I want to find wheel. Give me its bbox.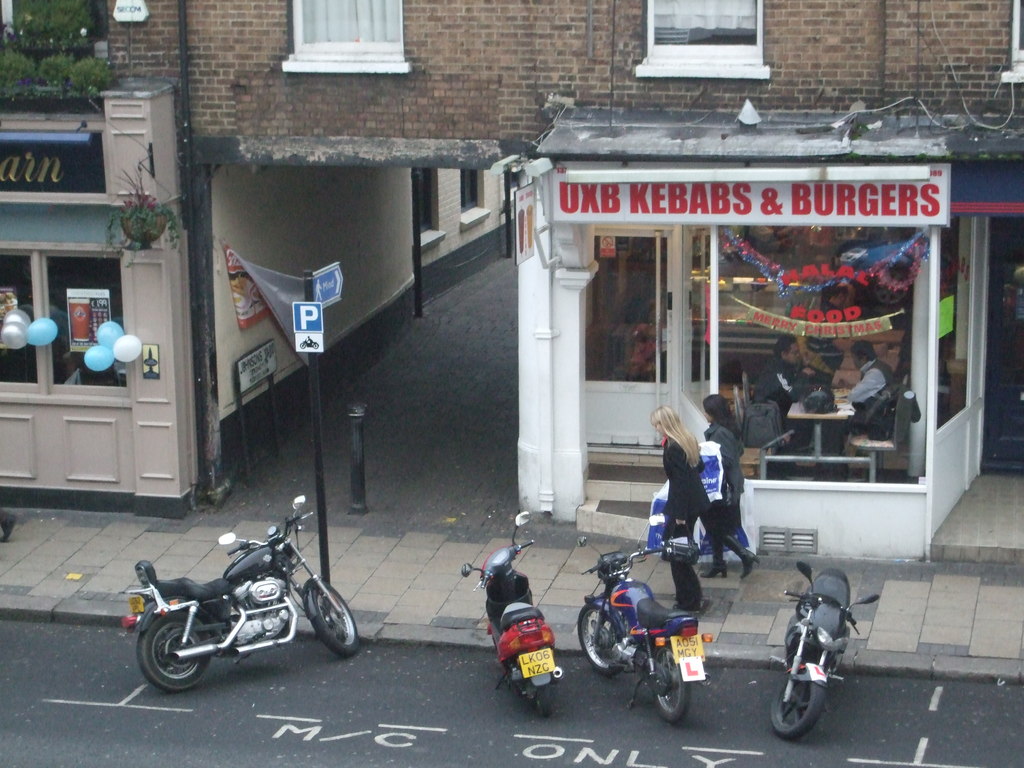
rect(578, 603, 622, 673).
